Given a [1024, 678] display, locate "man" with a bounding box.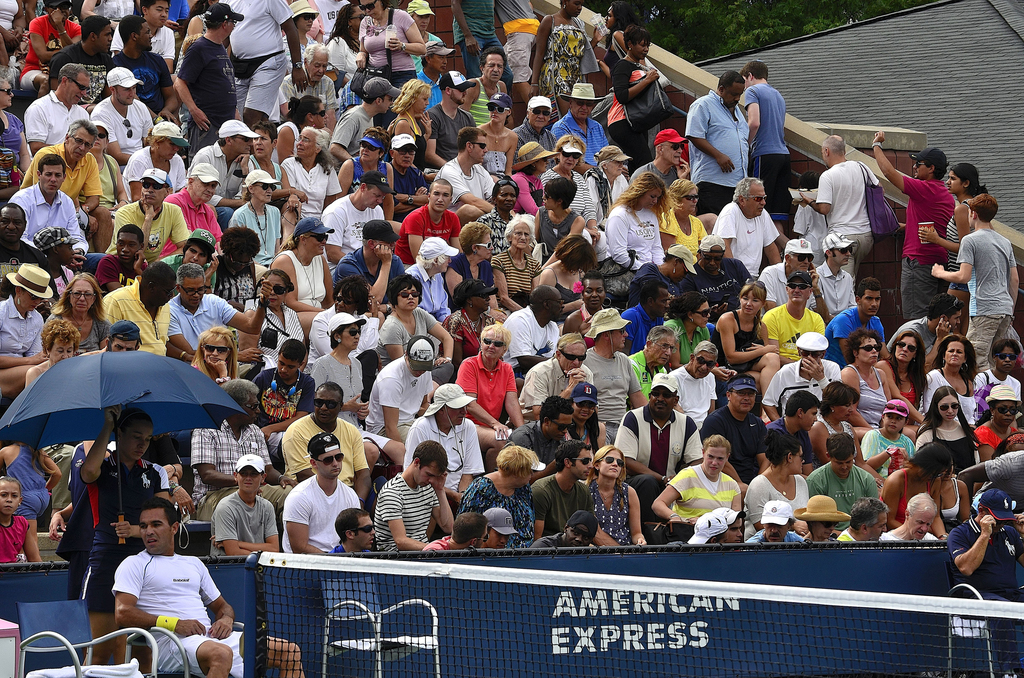
Located: [706, 171, 780, 287].
